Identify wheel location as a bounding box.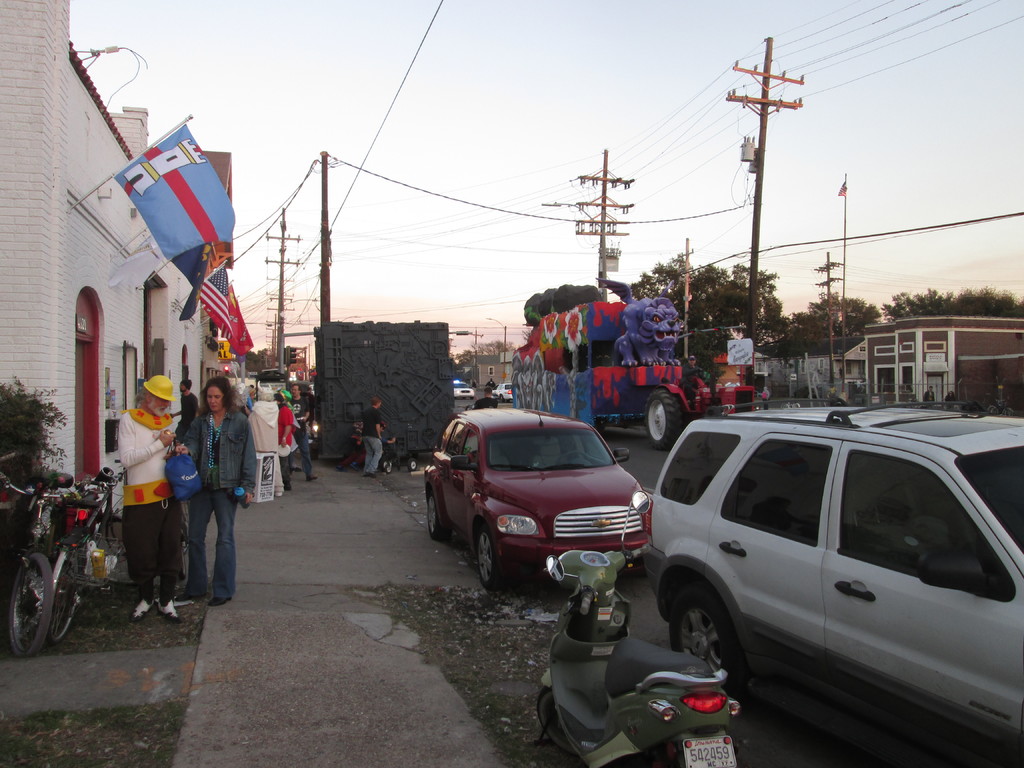
[97, 519, 138, 605].
